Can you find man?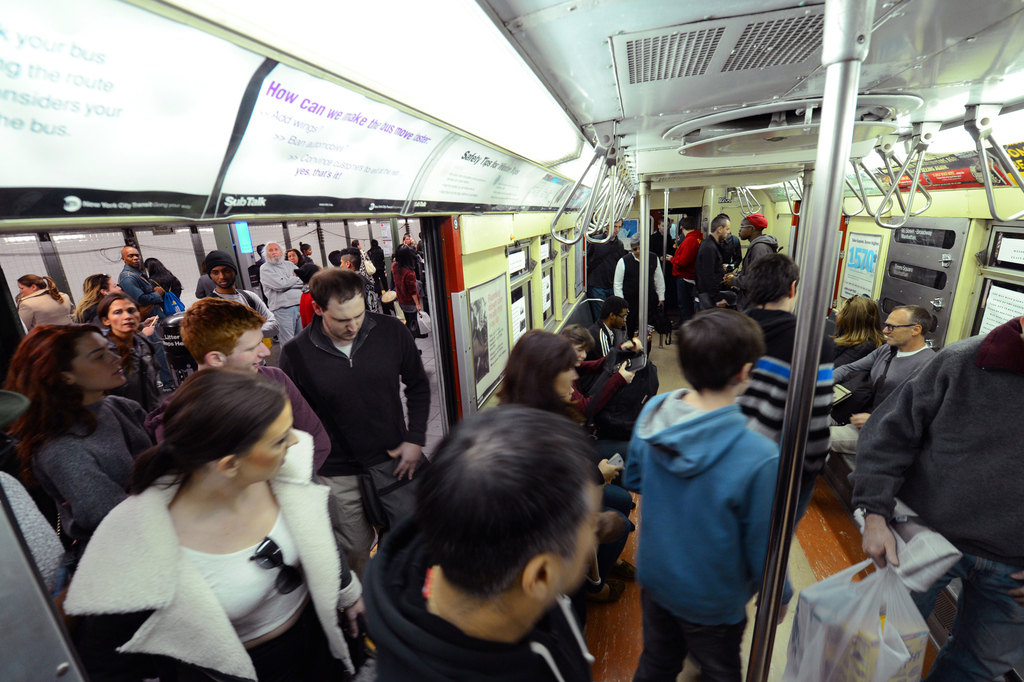
Yes, bounding box: [left=366, top=238, right=391, bottom=292].
